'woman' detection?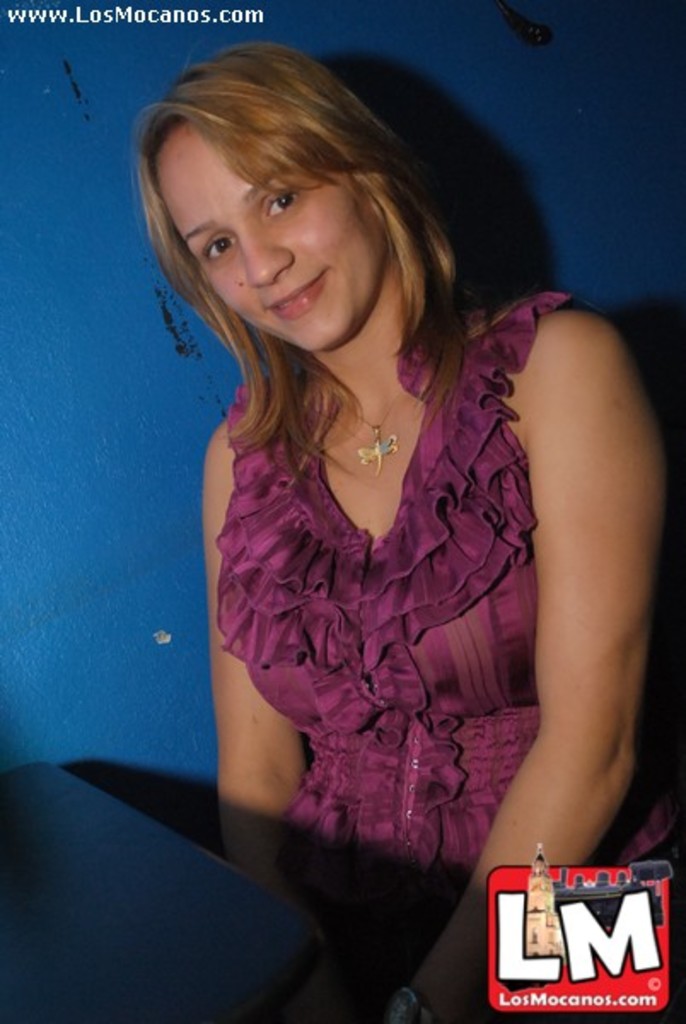
(130,32,683,1022)
